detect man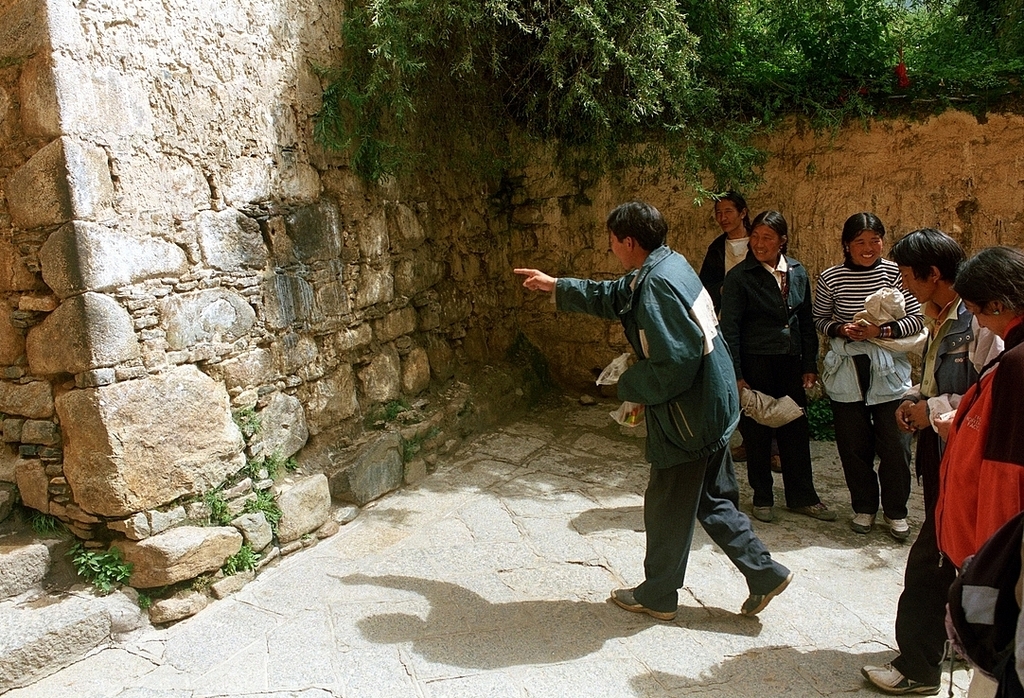
(x1=559, y1=200, x2=779, y2=621)
